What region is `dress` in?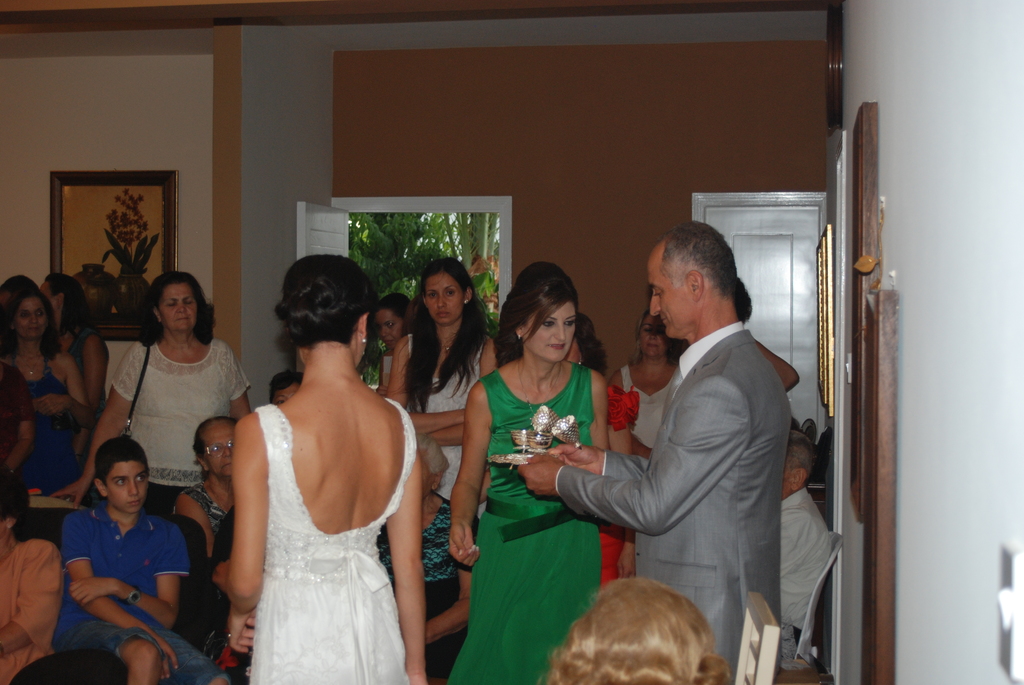
<box>405,336,492,517</box>.
